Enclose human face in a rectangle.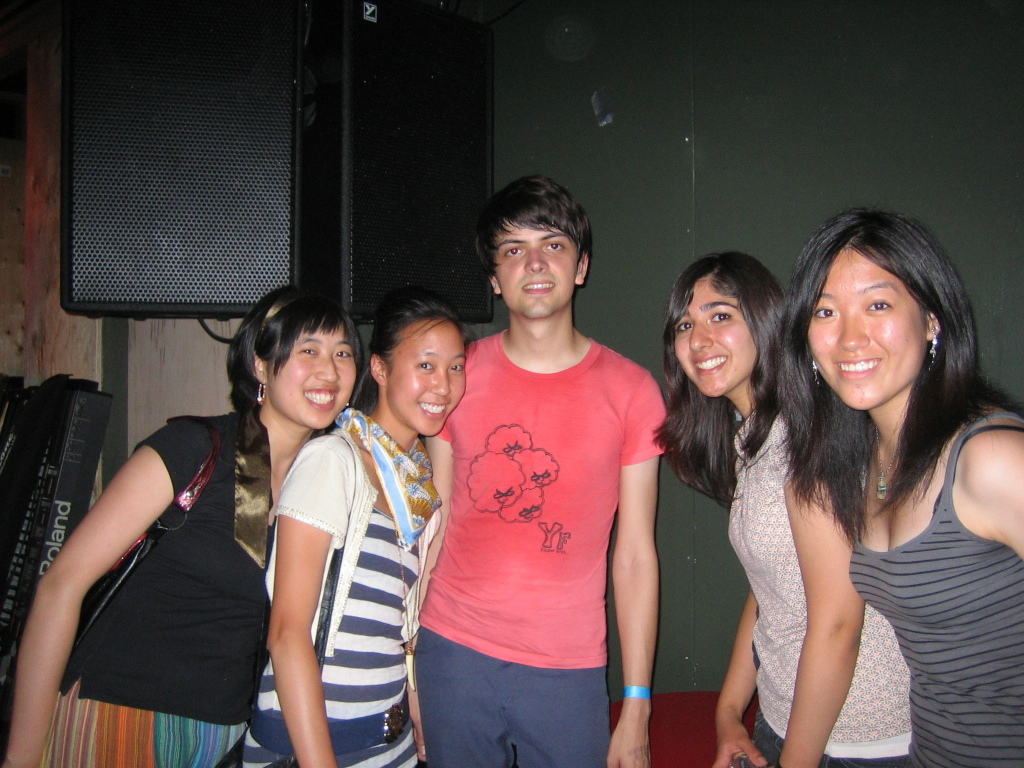
805,251,926,406.
